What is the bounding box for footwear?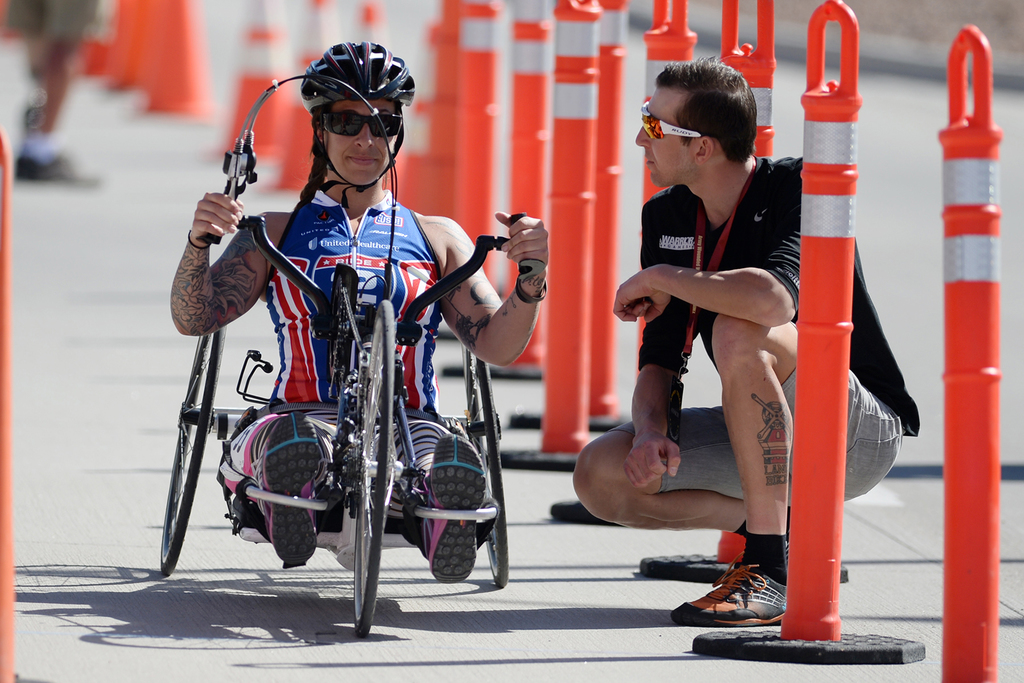
box=[694, 568, 805, 643].
